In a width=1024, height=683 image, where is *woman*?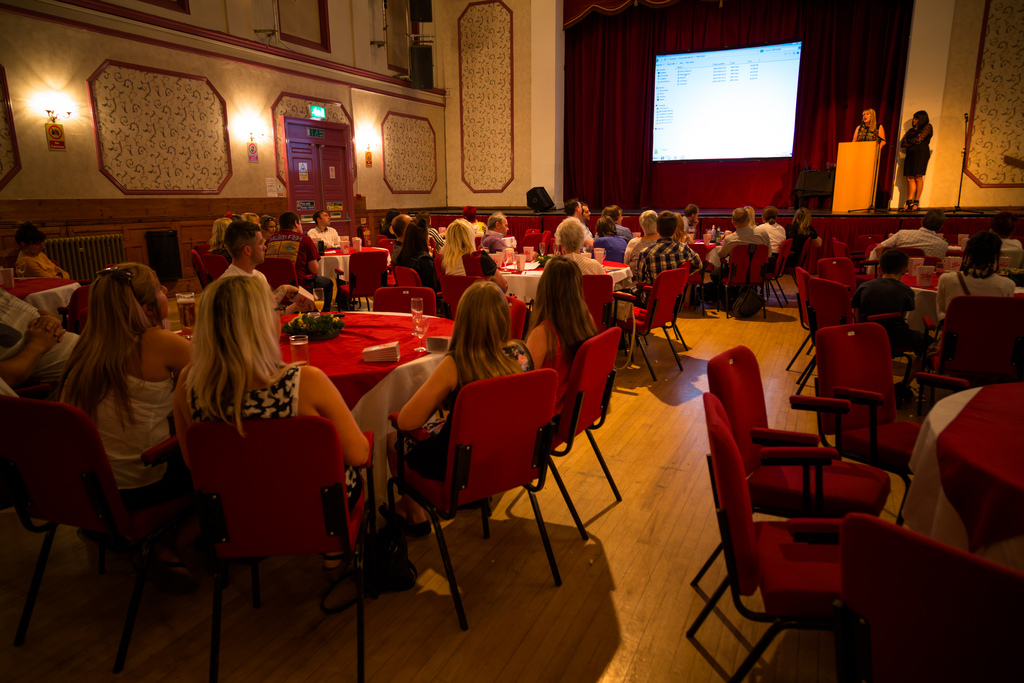
select_region(61, 273, 219, 493).
